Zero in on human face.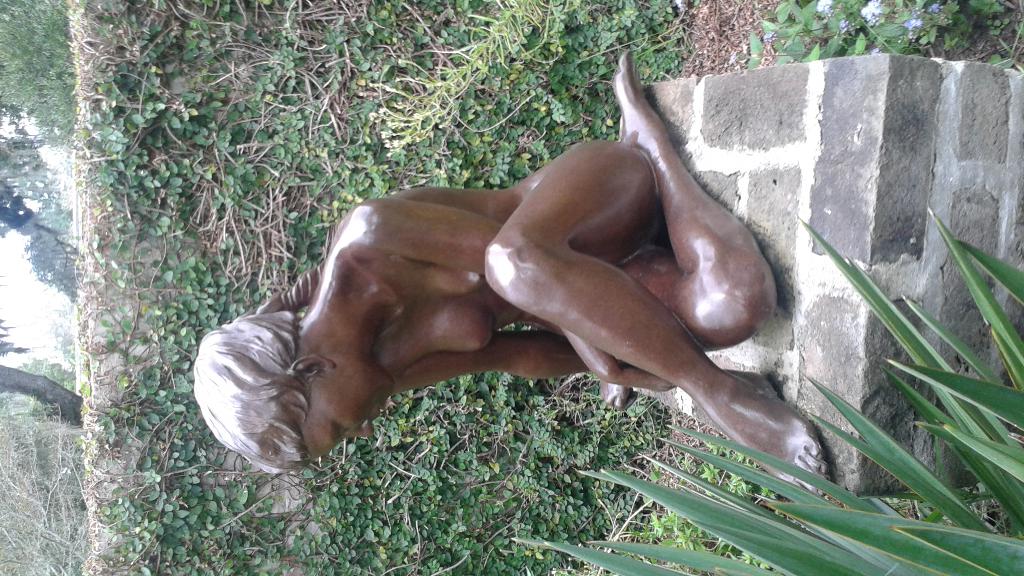
Zeroed in: BBox(294, 367, 400, 461).
